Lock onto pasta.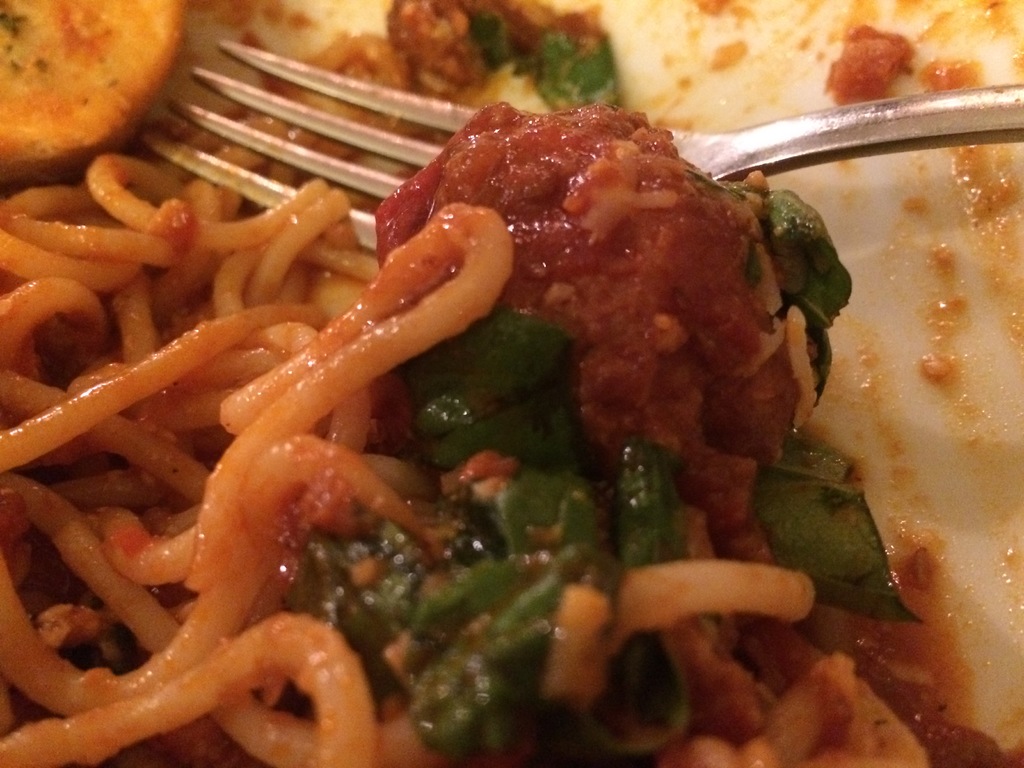
Locked: (0, 0, 930, 767).
